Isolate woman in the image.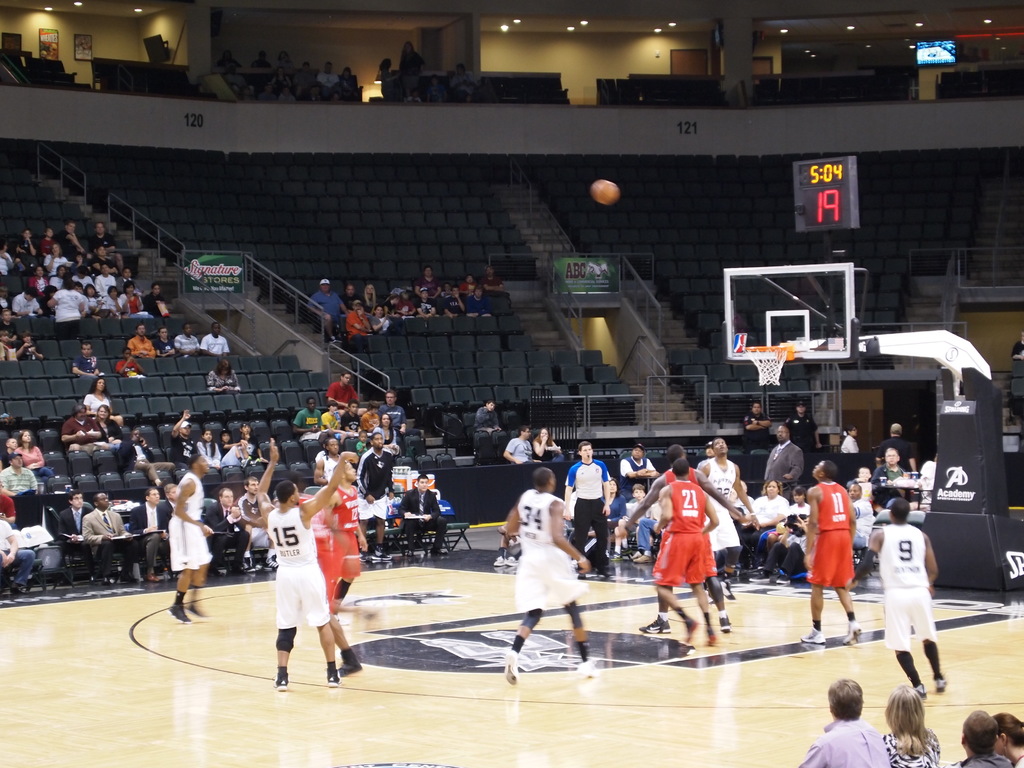
Isolated region: {"x1": 103, "y1": 285, "x2": 128, "y2": 318}.
